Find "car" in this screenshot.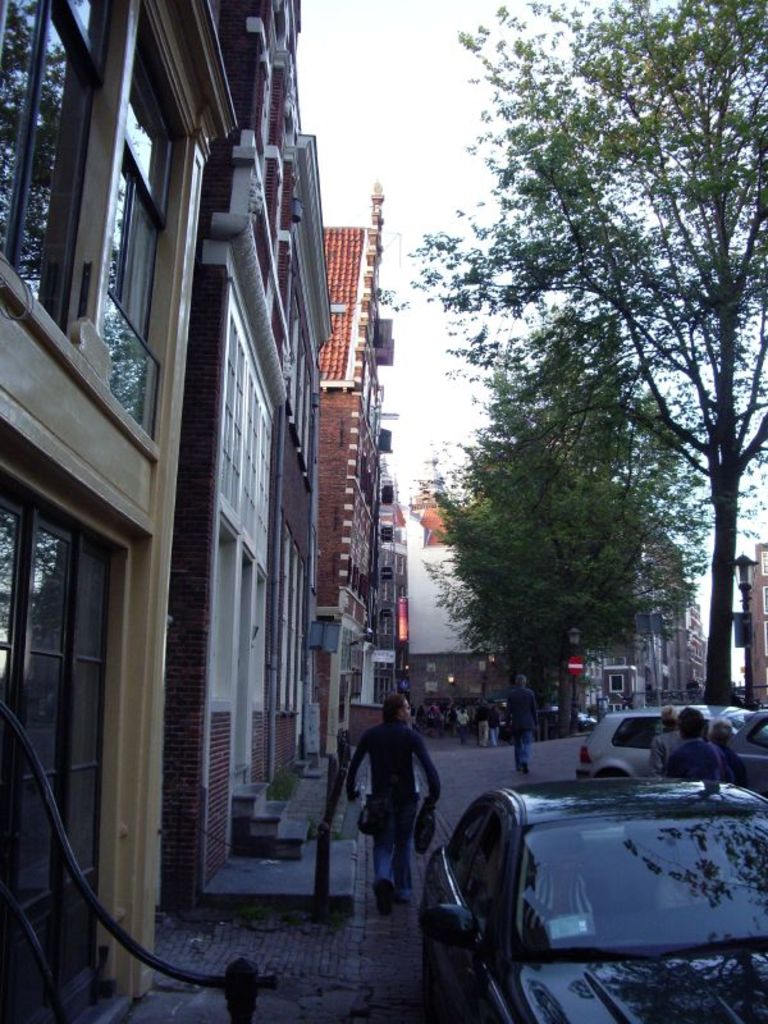
The bounding box for "car" is (412,744,744,1009).
